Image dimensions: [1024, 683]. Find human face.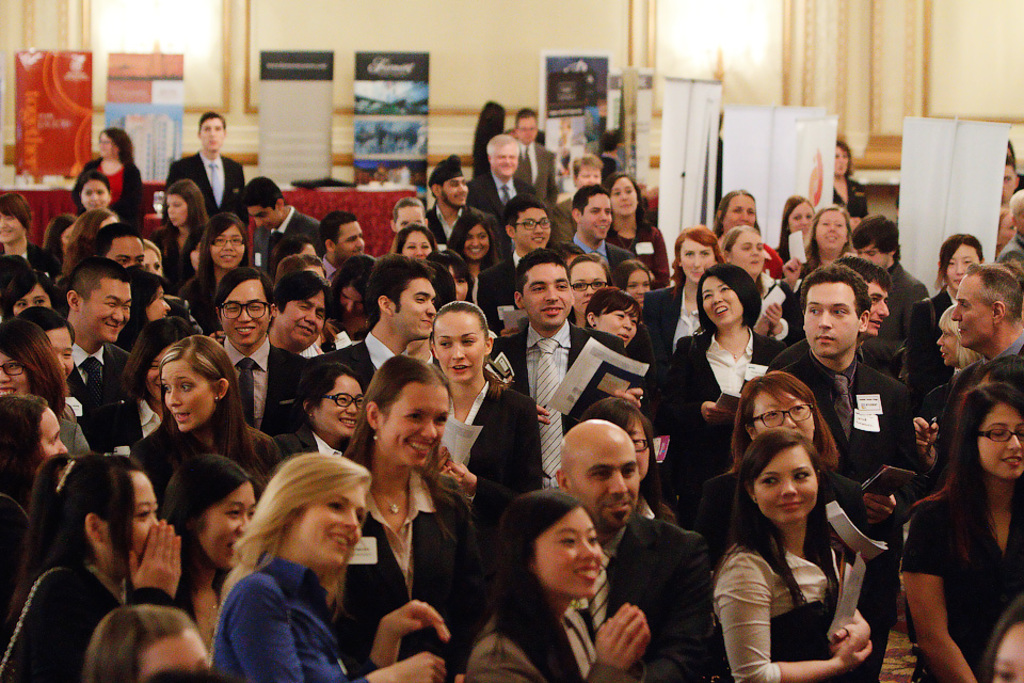
[165,192,192,229].
